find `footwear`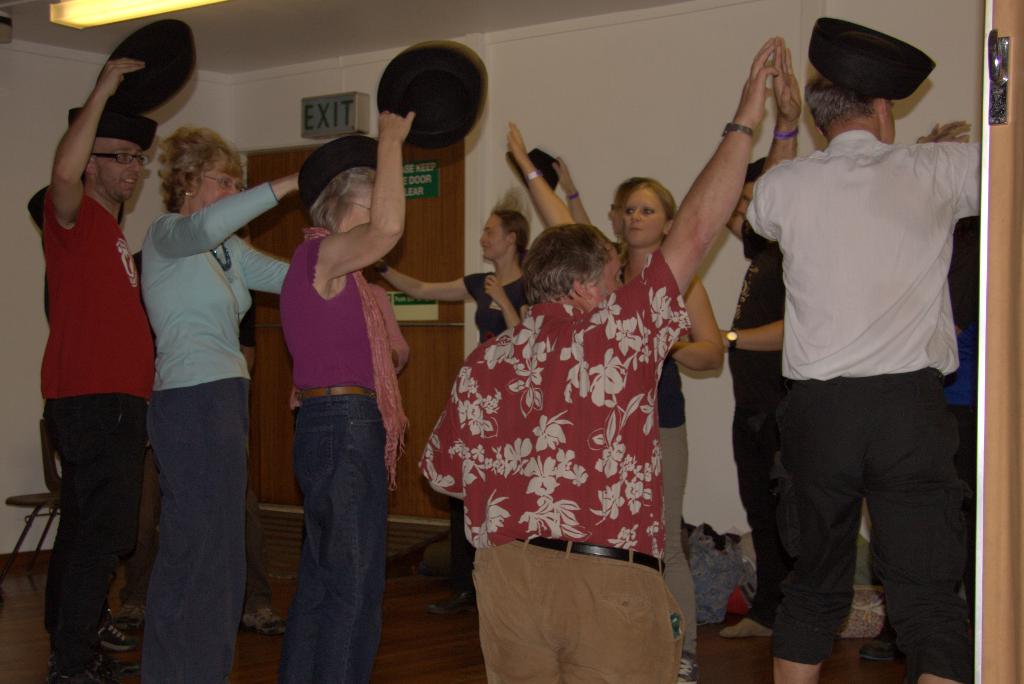
<region>242, 605, 282, 636</region>
